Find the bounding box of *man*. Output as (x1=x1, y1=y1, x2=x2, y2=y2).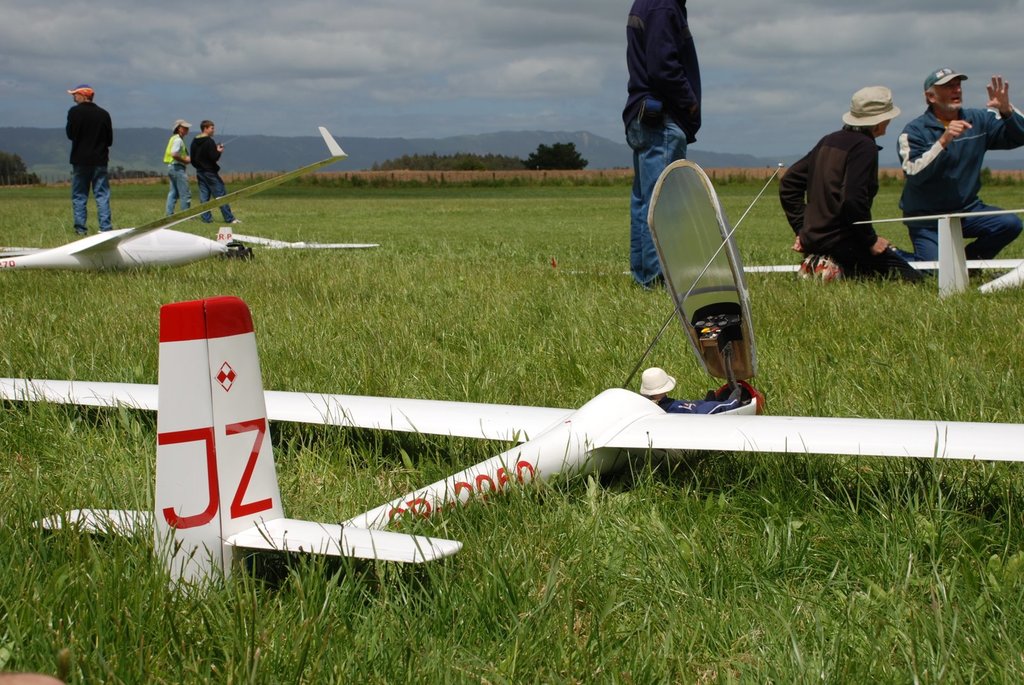
(x1=620, y1=0, x2=703, y2=288).
